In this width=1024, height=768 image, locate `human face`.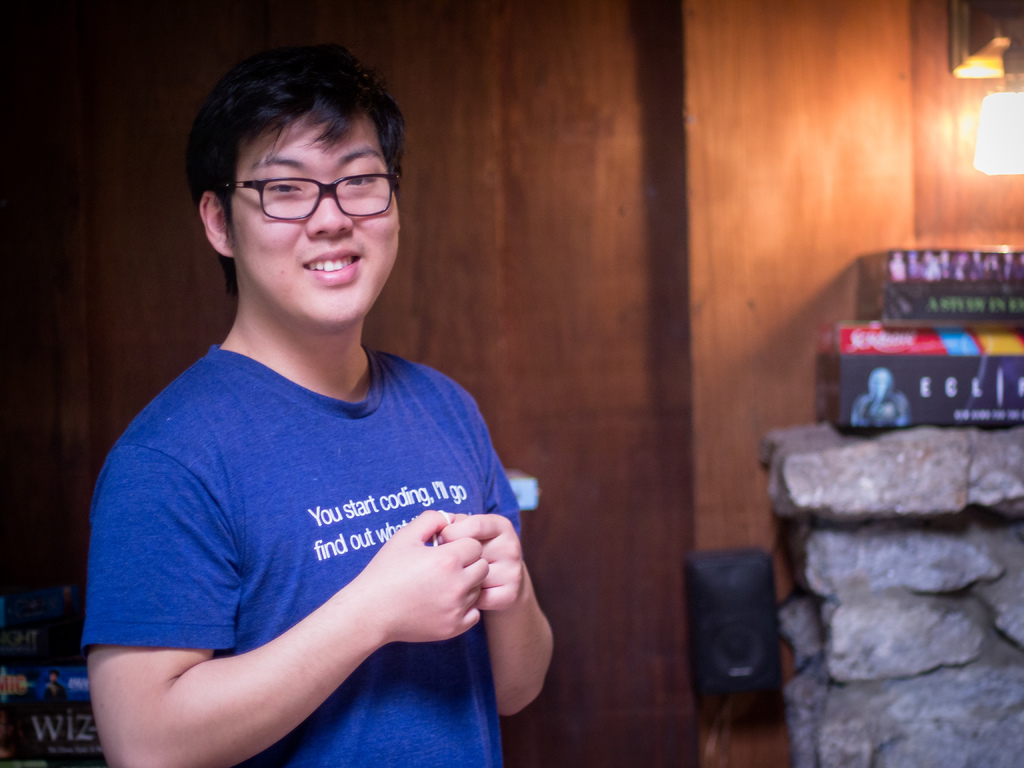
Bounding box: {"x1": 225, "y1": 99, "x2": 406, "y2": 328}.
